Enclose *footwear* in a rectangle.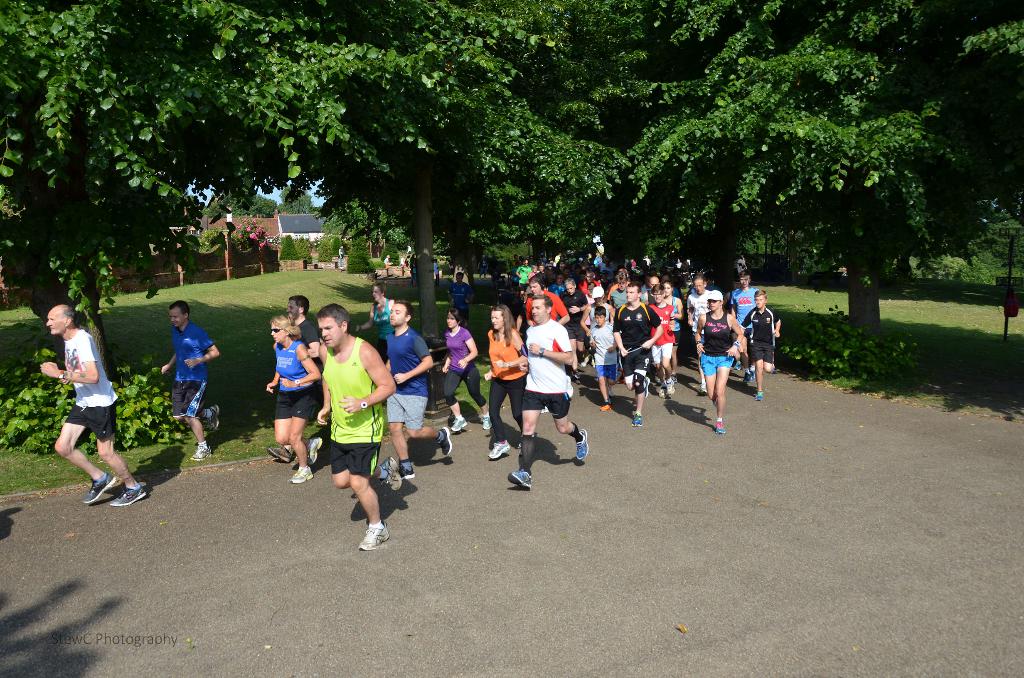
{"left": 632, "top": 411, "right": 644, "bottom": 427}.
